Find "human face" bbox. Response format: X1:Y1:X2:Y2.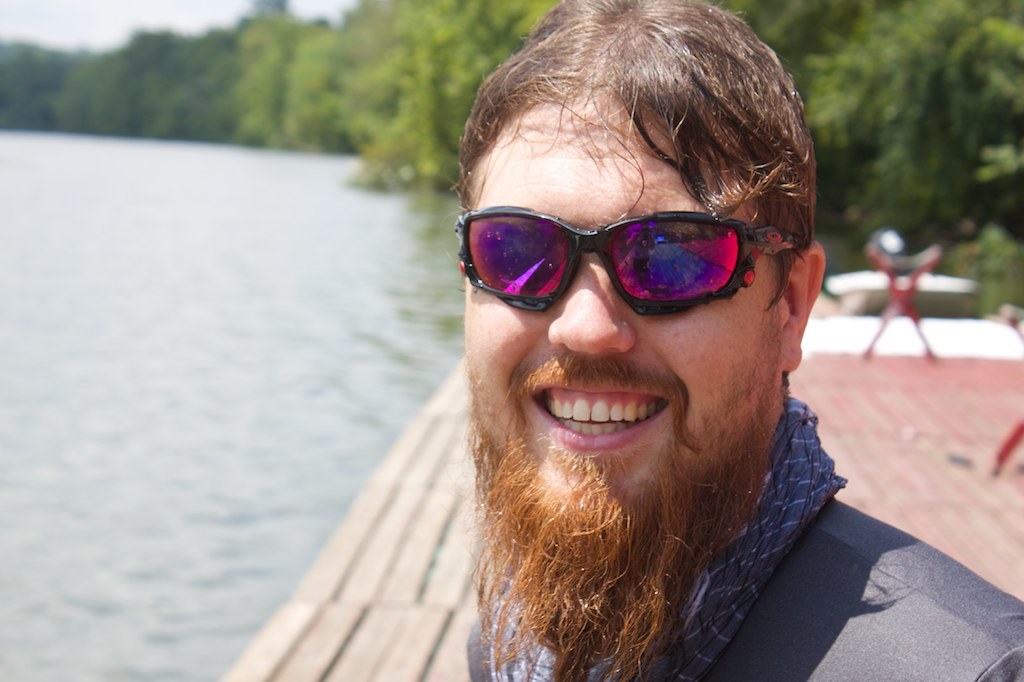
457:91:794:594.
